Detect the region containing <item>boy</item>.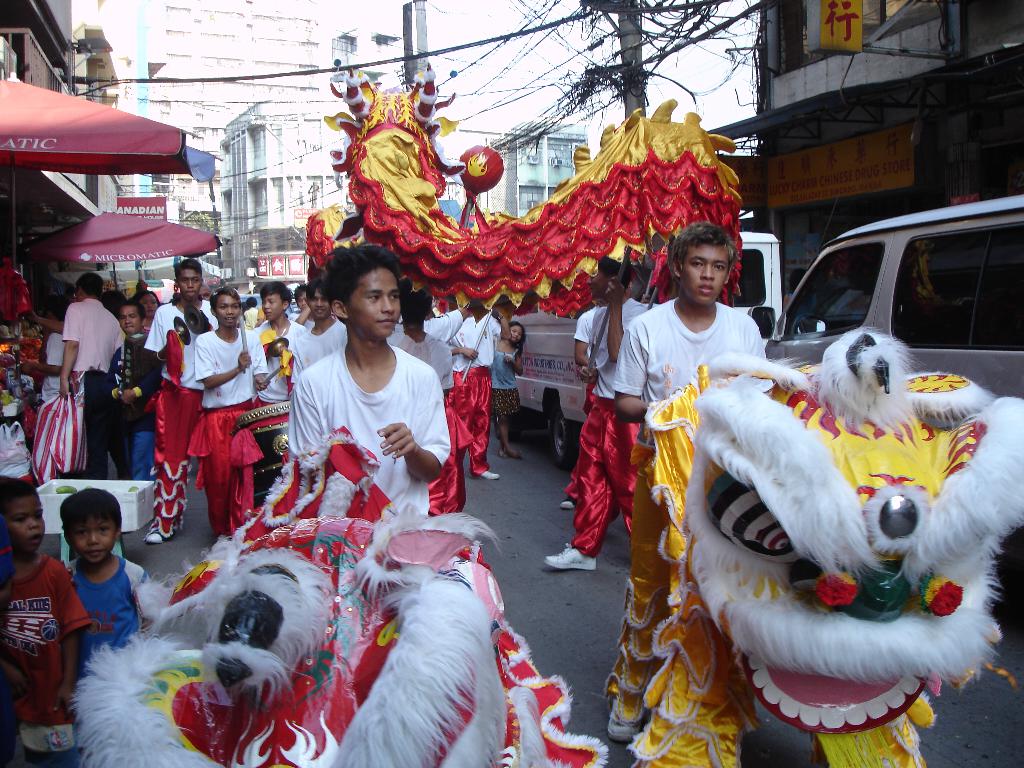
250/277/308/408.
